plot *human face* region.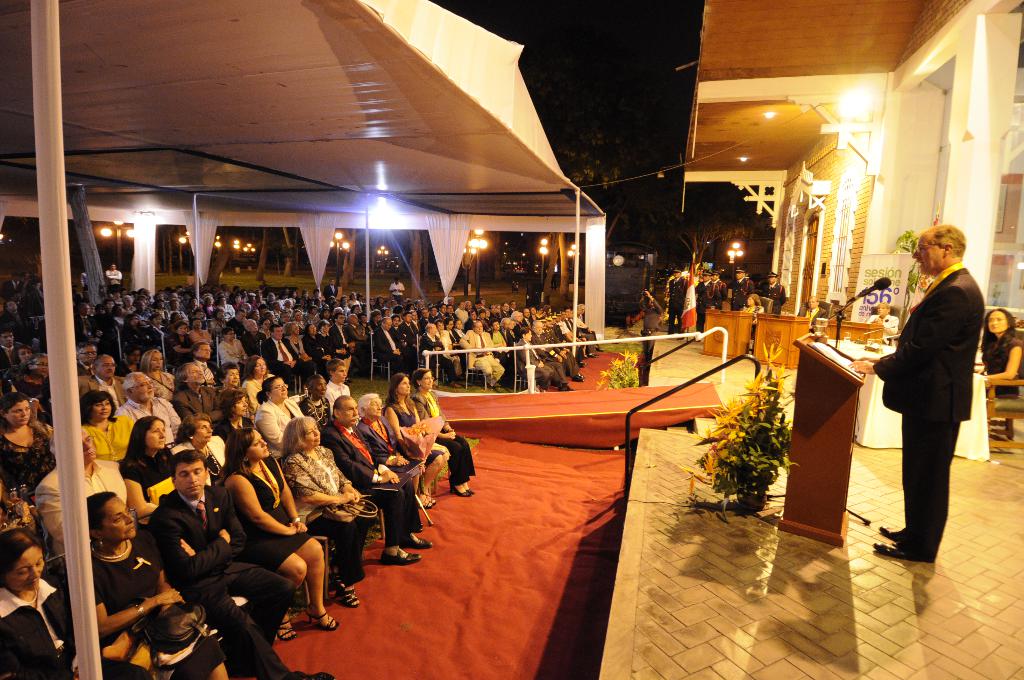
Plotted at select_region(205, 297, 214, 307).
